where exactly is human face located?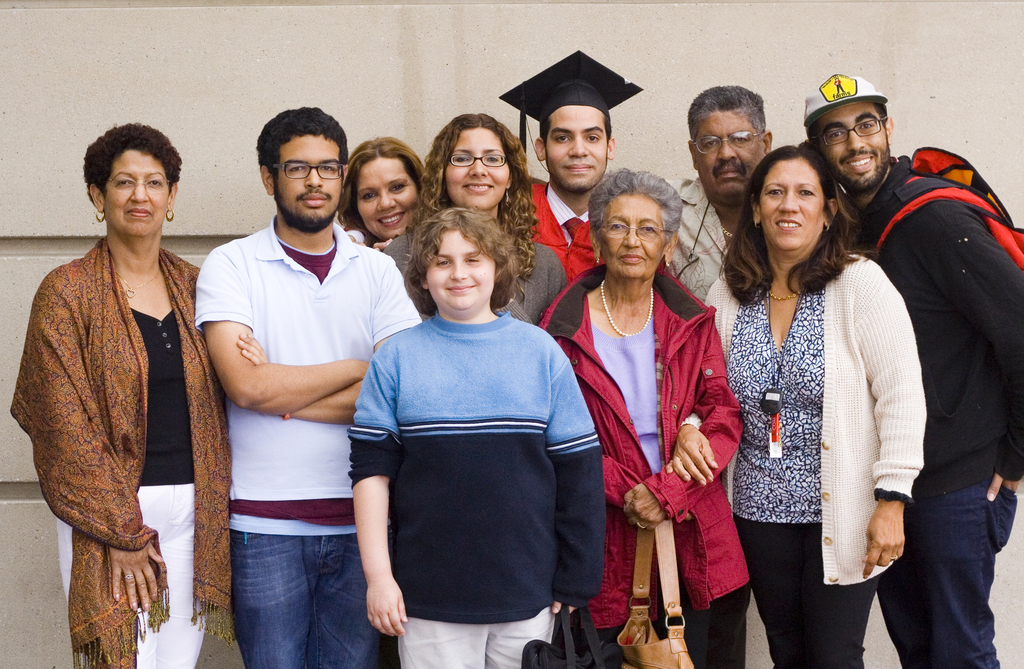
Its bounding box is pyautogui.locateOnScreen(760, 159, 824, 245).
